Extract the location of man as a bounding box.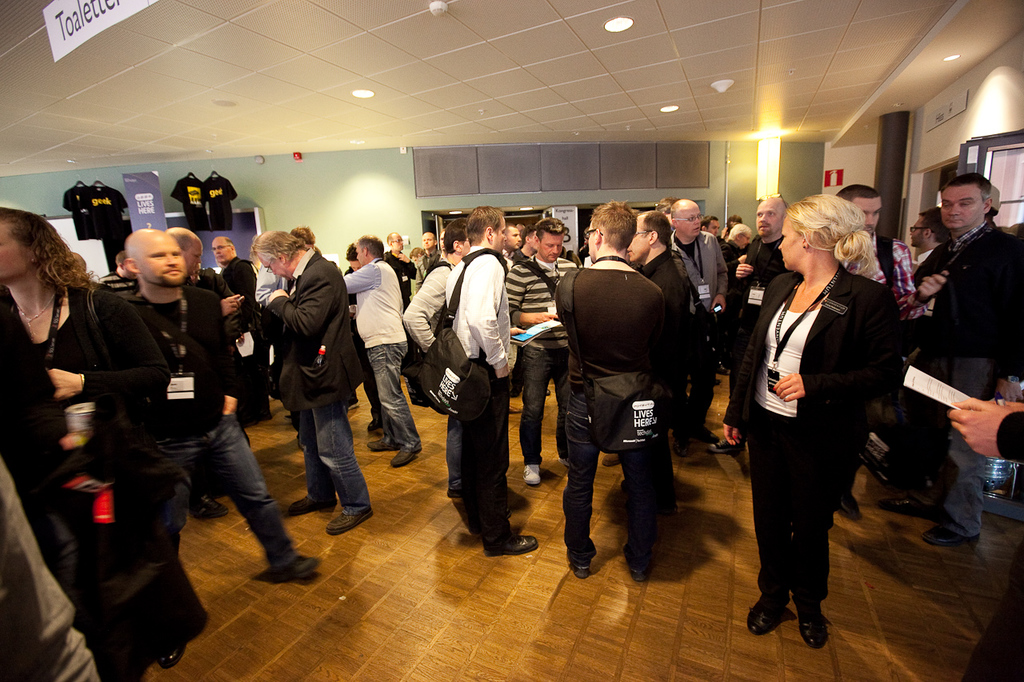
[708, 196, 794, 454].
